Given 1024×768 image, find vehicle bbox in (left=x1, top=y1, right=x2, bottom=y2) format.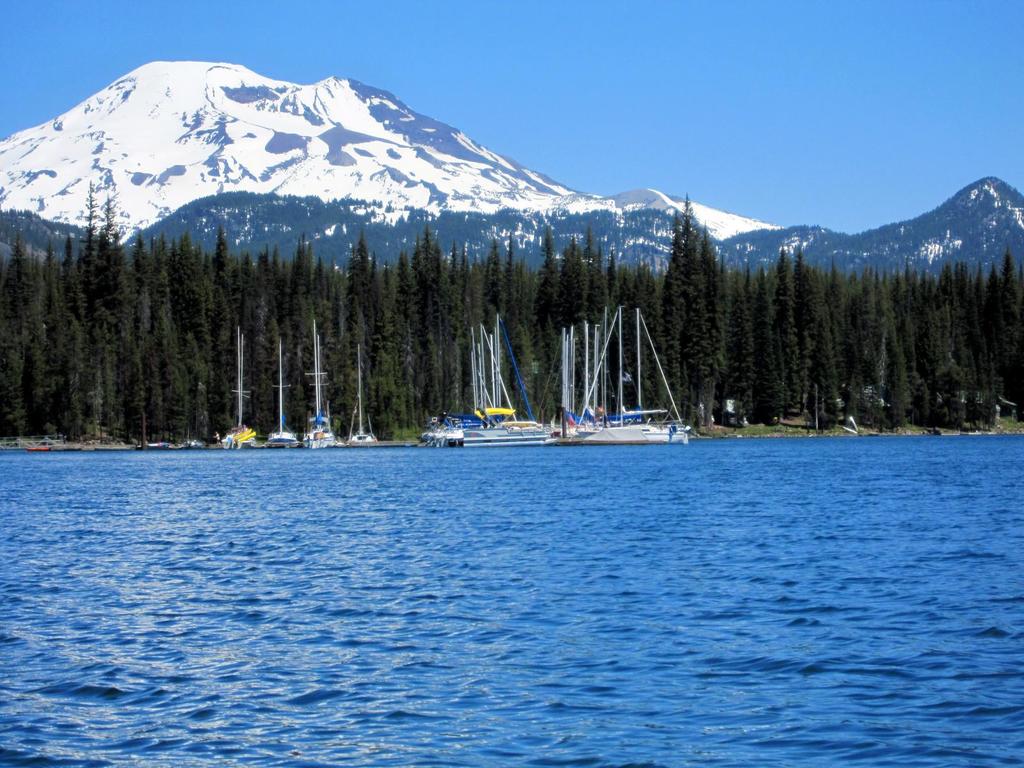
(left=415, top=331, right=486, bottom=450).
